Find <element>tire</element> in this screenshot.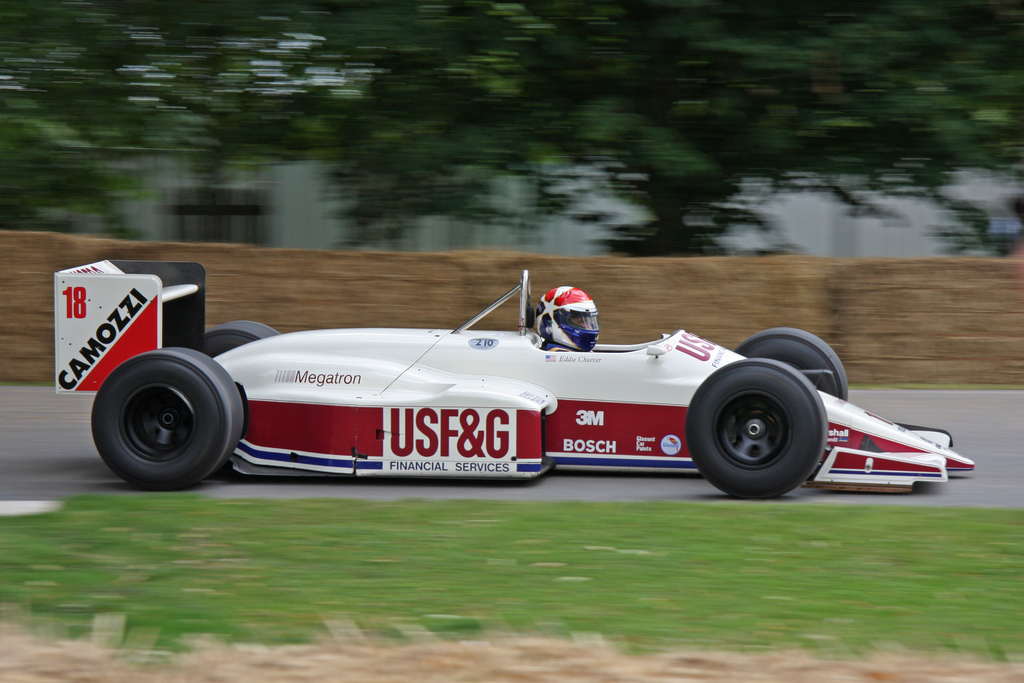
The bounding box for <element>tire</element> is [733, 319, 852, 411].
